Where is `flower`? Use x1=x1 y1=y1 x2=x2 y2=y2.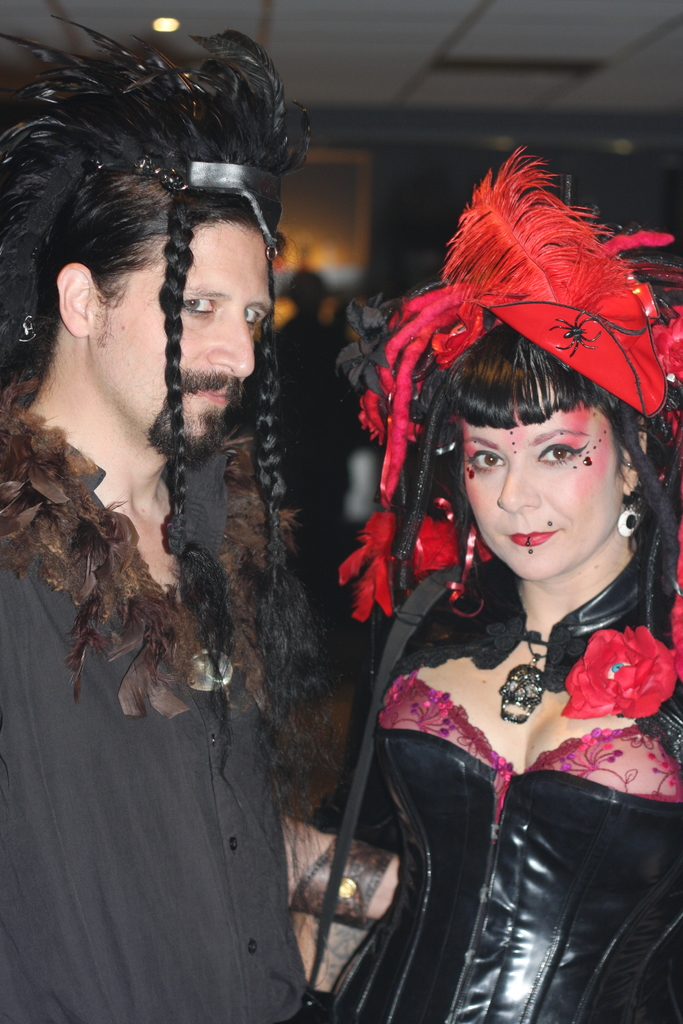
x1=647 y1=302 x2=682 y2=388.
